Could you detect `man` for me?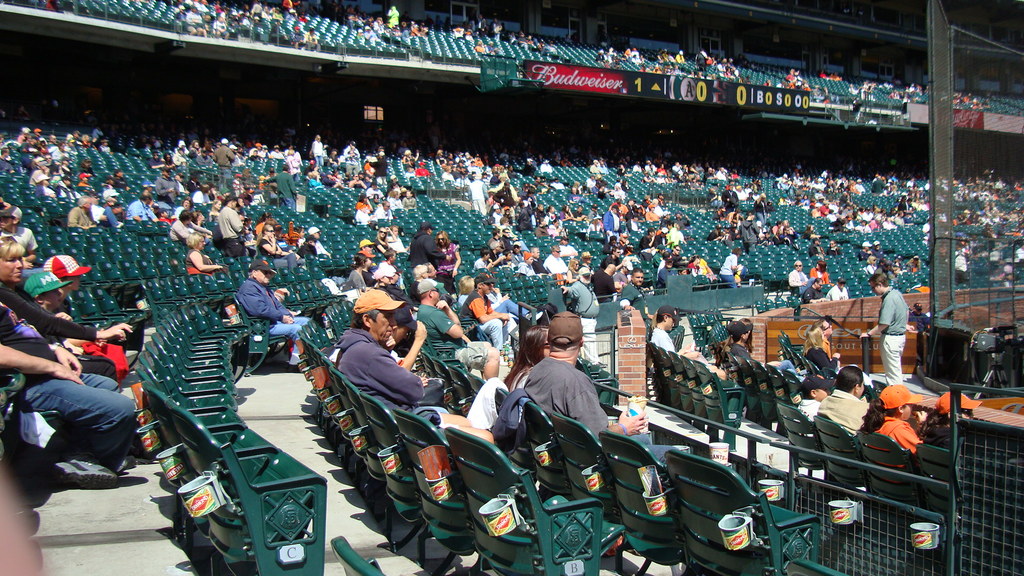
Detection result: (left=588, top=159, right=598, bottom=173).
